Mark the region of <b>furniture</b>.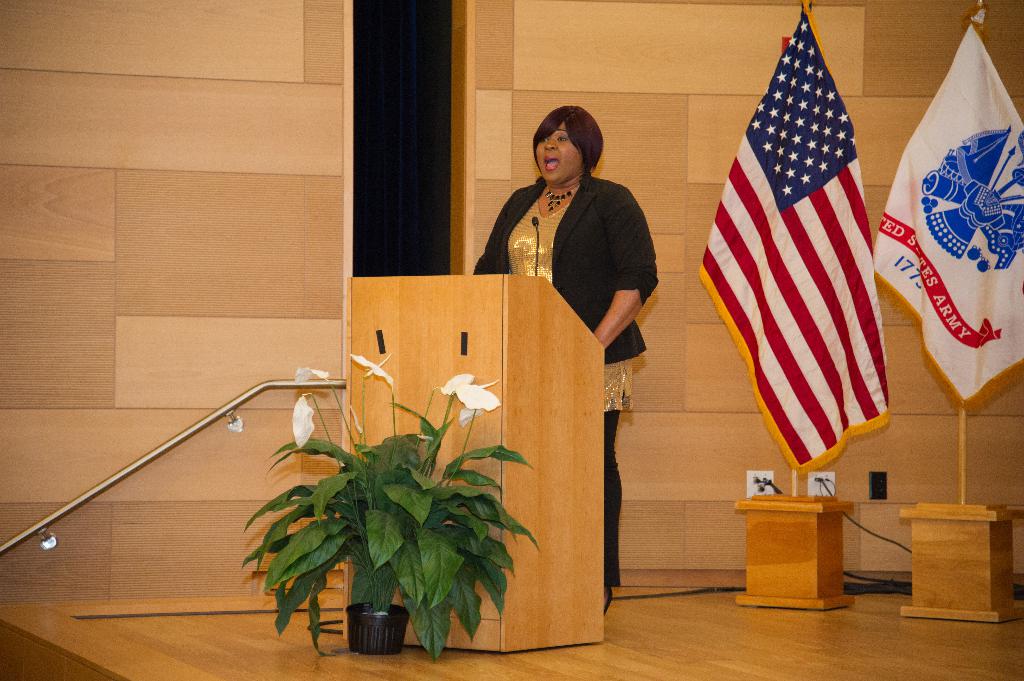
Region: pyautogui.locateOnScreen(899, 502, 1023, 629).
